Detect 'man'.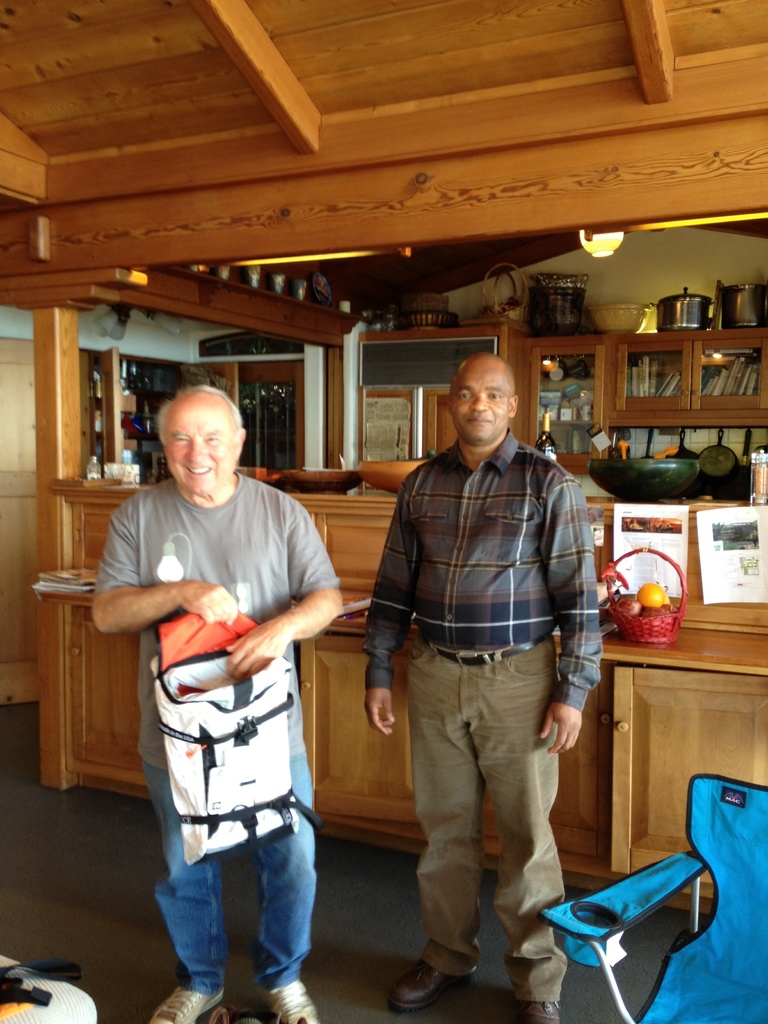
Detected at 94 377 340 999.
